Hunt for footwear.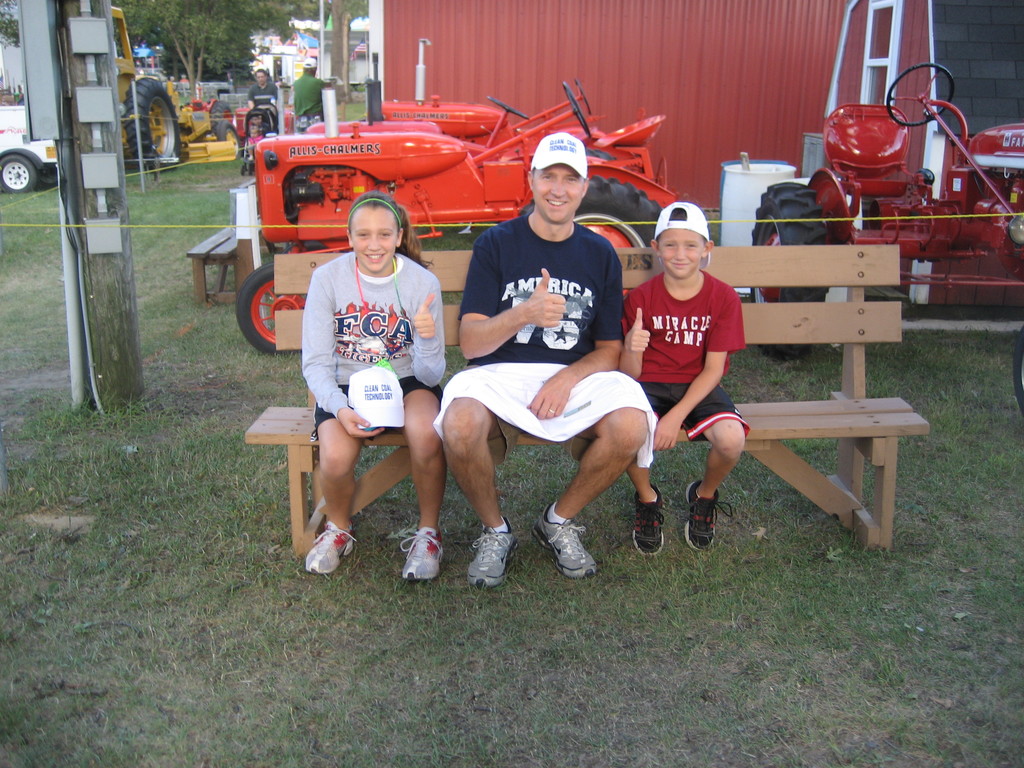
Hunted down at bbox=[301, 518, 355, 574].
